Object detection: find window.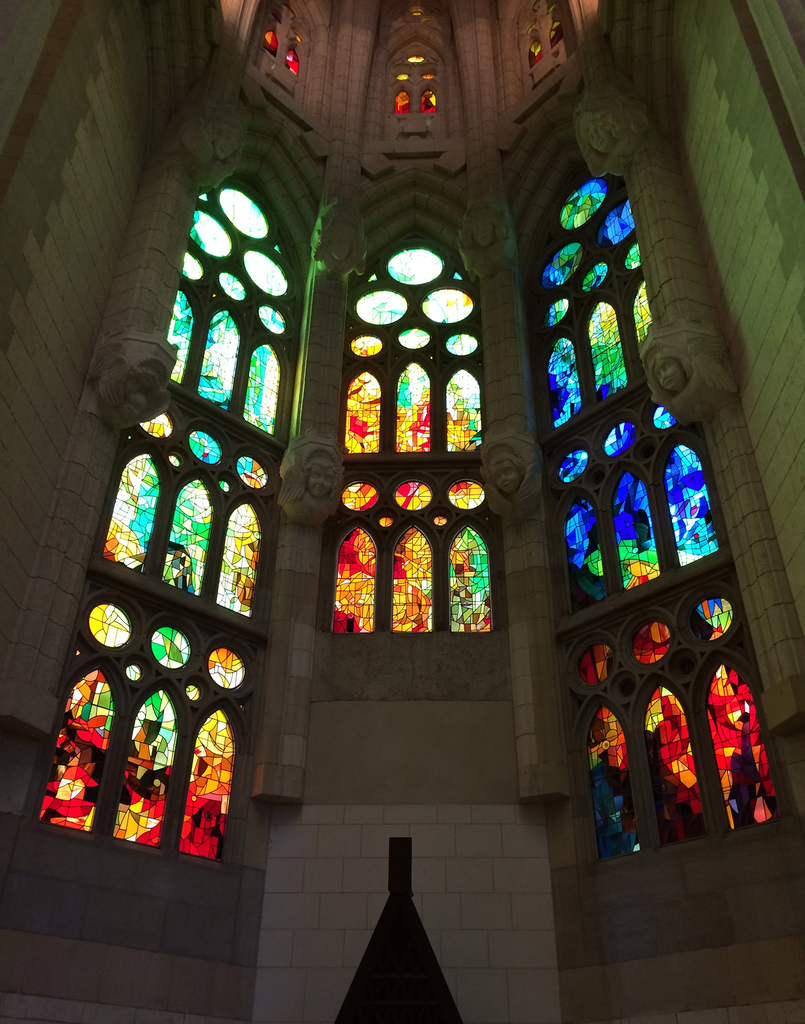
box=[523, 173, 790, 879].
